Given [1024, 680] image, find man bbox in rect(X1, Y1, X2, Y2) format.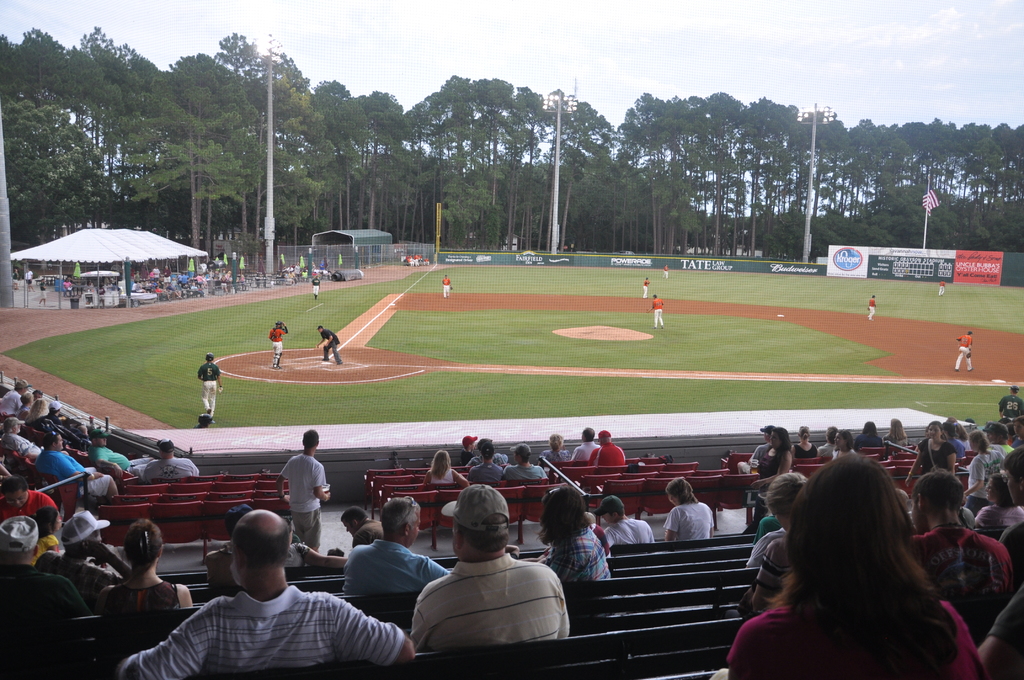
rect(268, 323, 285, 373).
